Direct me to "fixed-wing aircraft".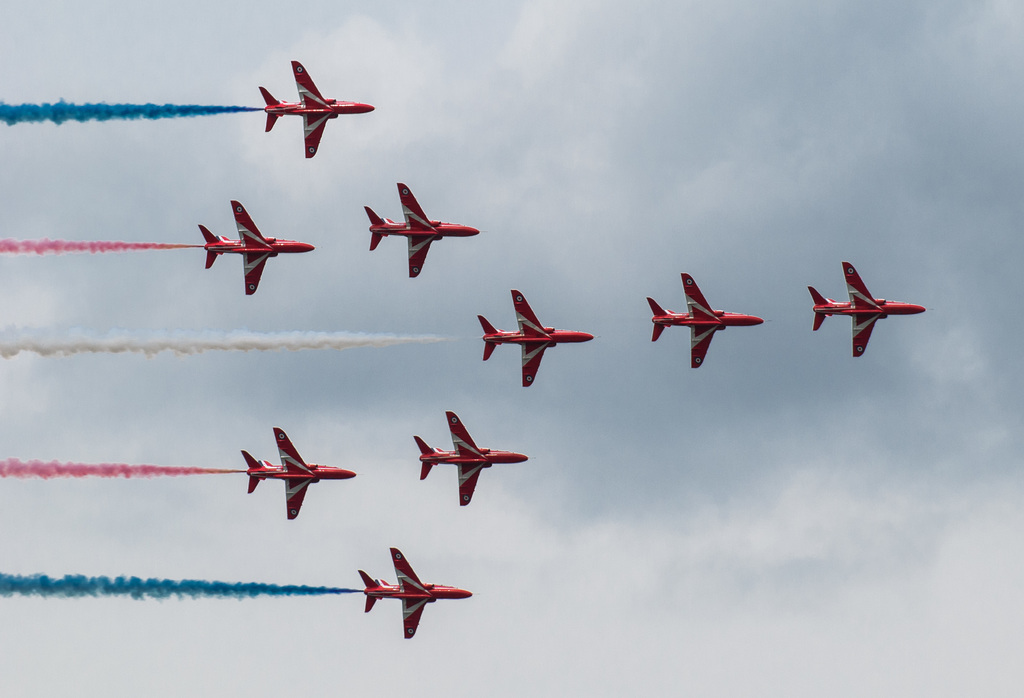
Direction: crop(412, 410, 531, 504).
